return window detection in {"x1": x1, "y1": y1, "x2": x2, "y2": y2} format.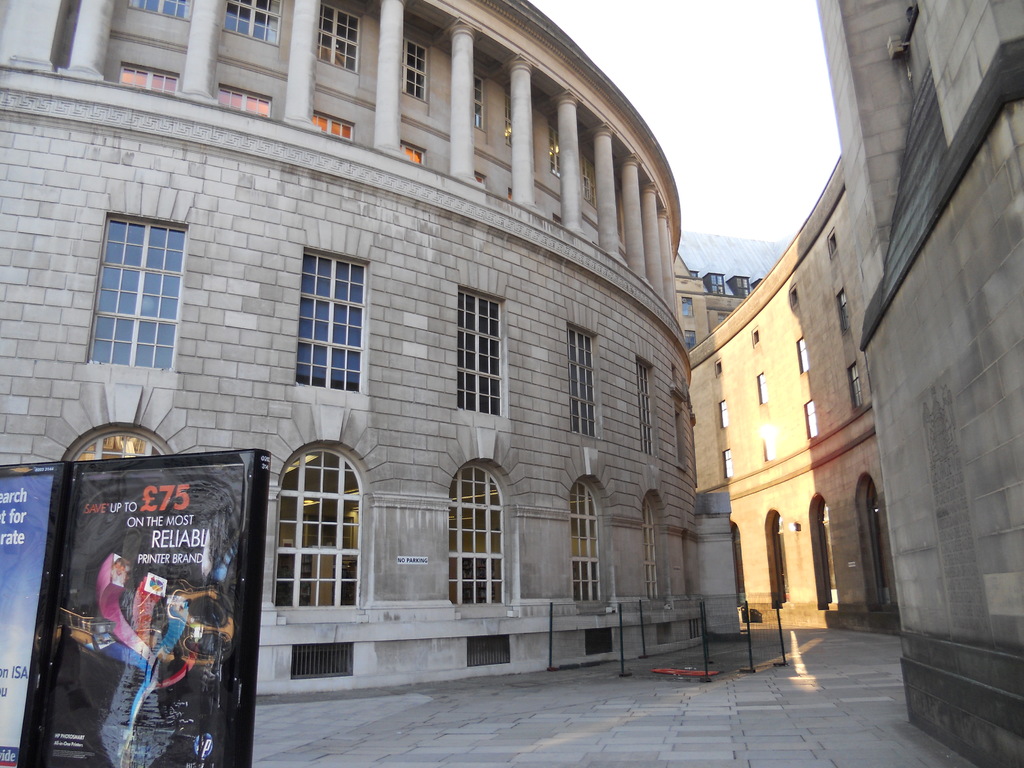
{"x1": 584, "y1": 630, "x2": 616, "y2": 654}.
